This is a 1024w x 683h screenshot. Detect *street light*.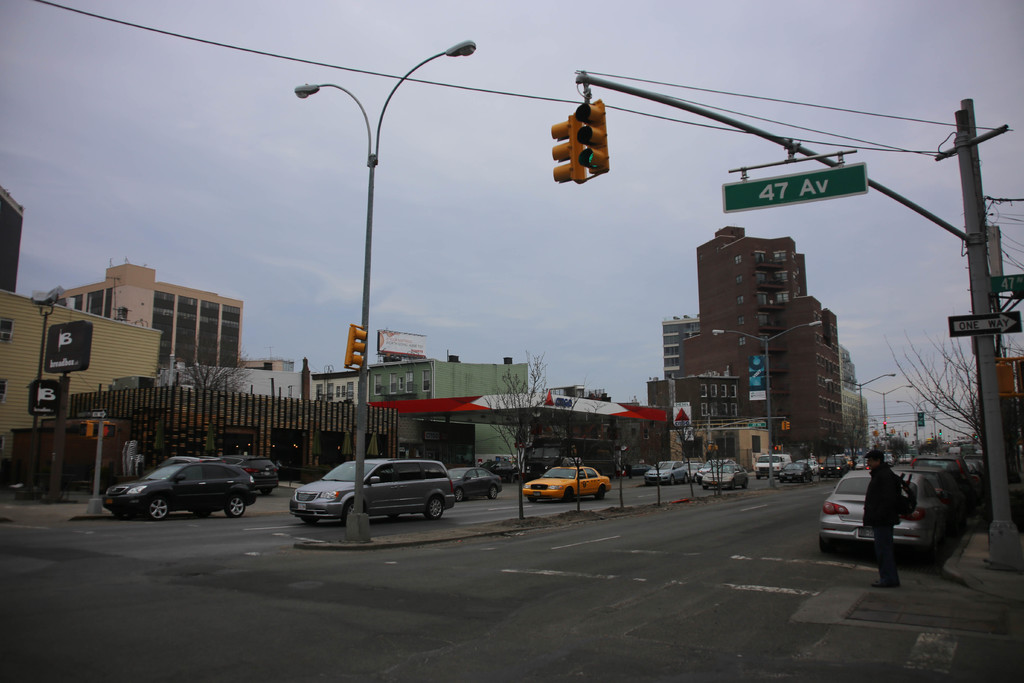
[x1=272, y1=15, x2=488, y2=452].
